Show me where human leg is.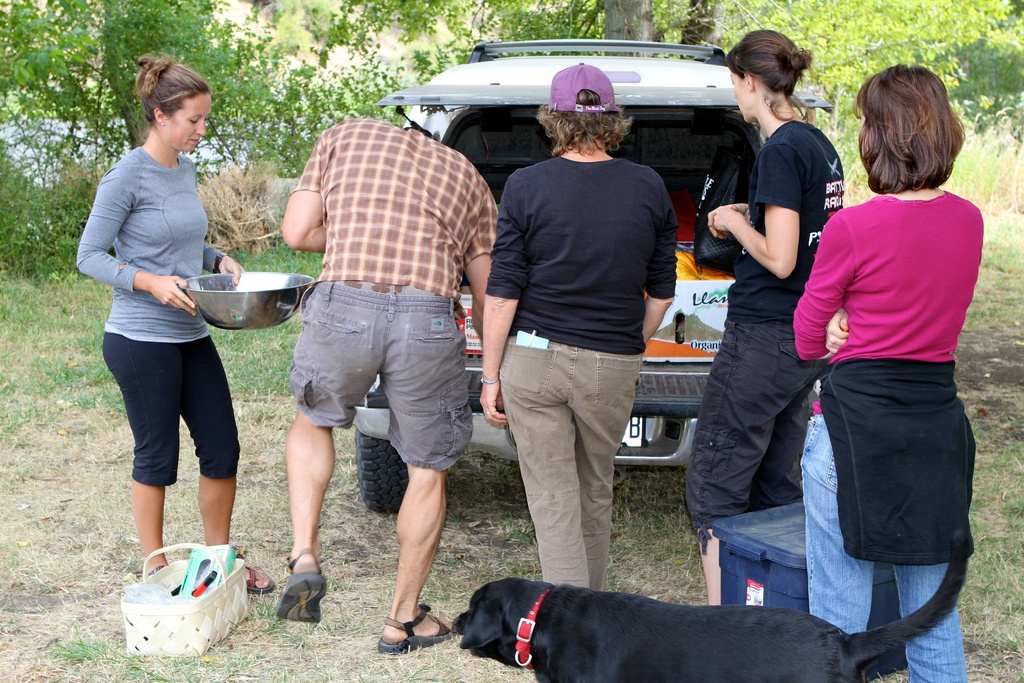
human leg is at 891, 362, 967, 682.
